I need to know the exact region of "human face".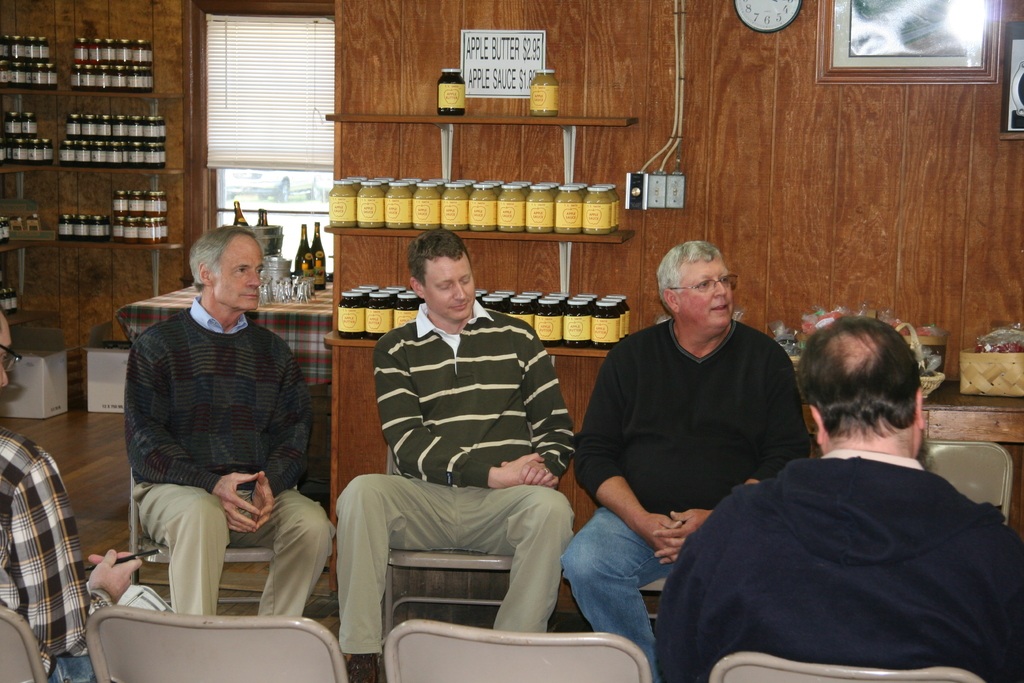
Region: [424, 261, 476, 320].
